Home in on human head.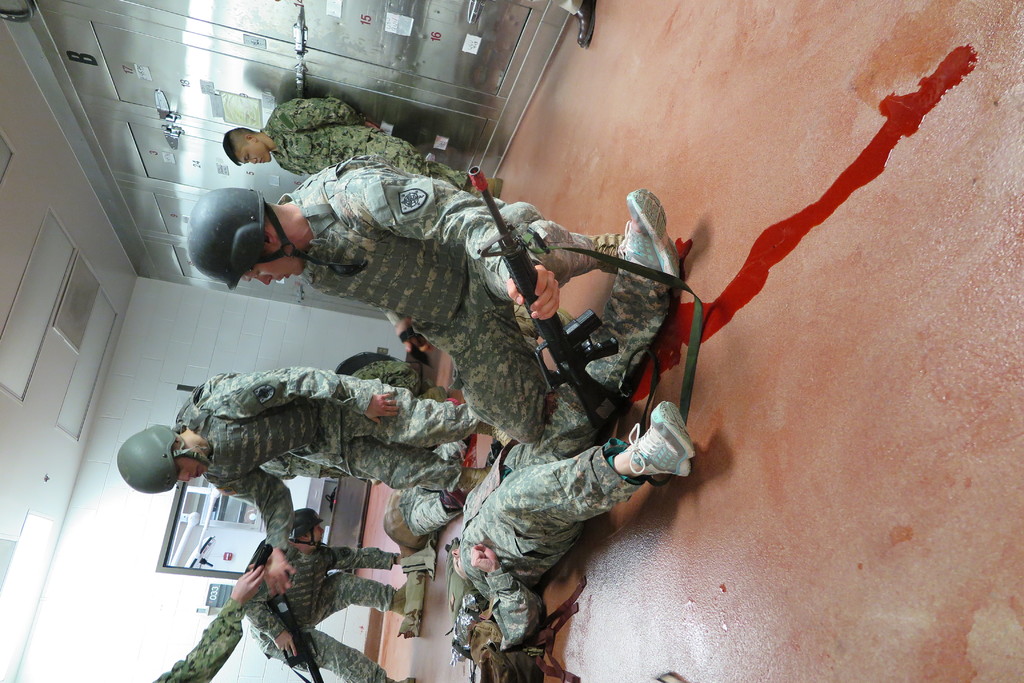
Homed in at (x1=294, y1=511, x2=326, y2=547).
